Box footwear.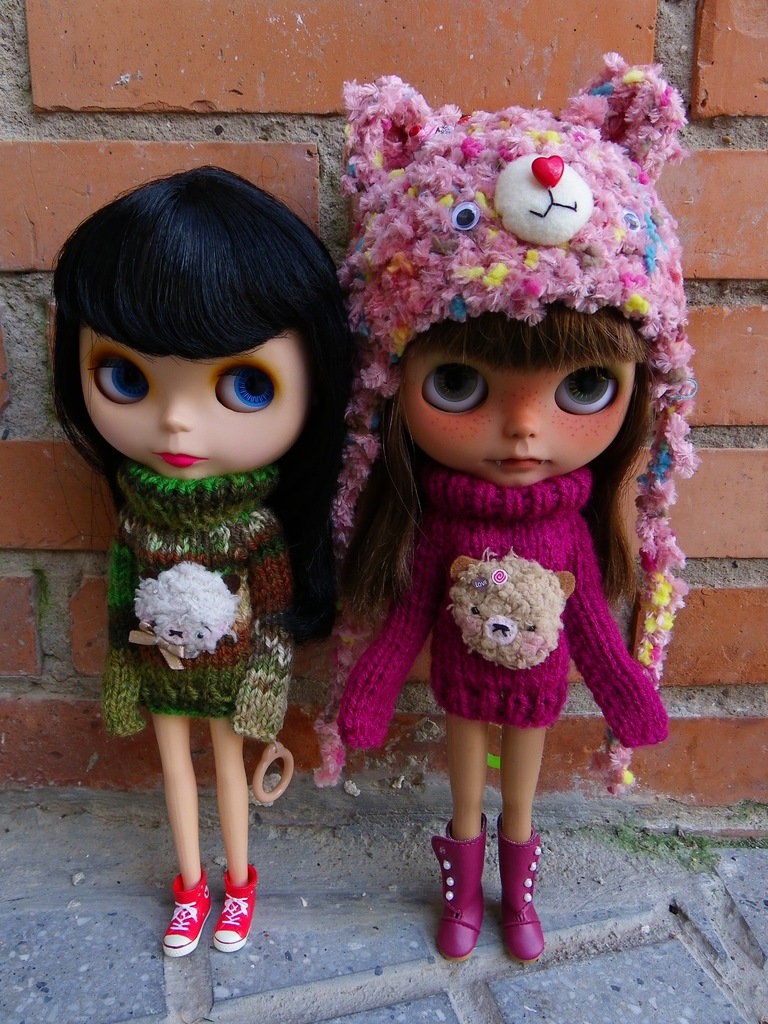
region(157, 852, 216, 956).
